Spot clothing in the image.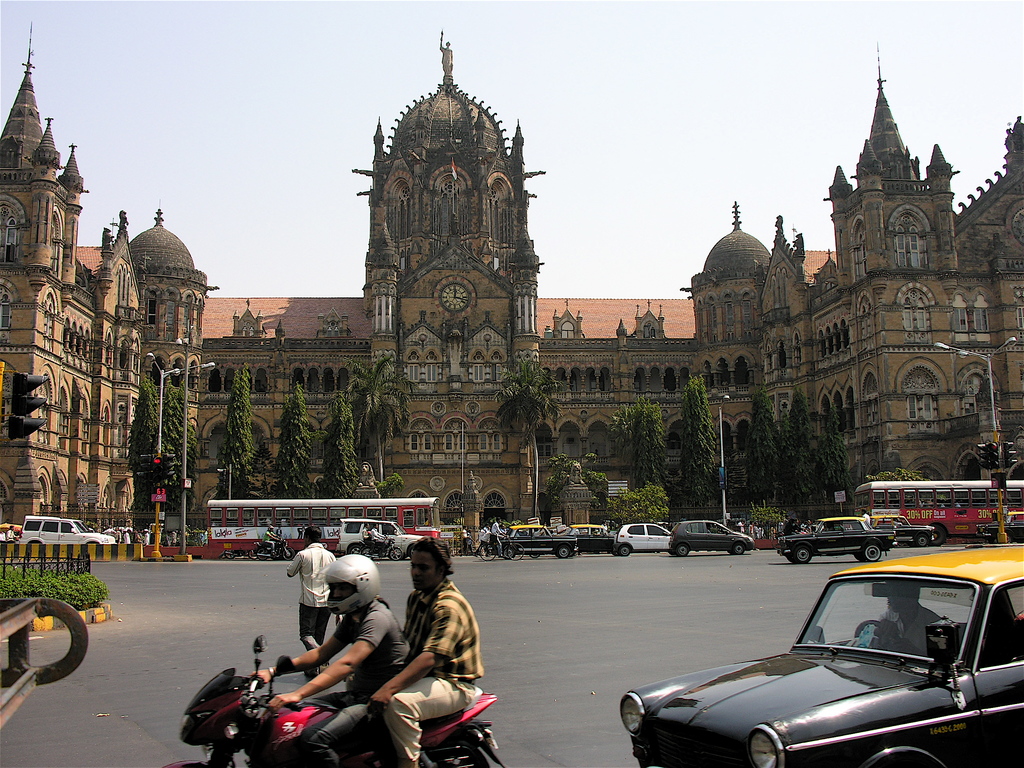
clothing found at [300, 598, 412, 767].
